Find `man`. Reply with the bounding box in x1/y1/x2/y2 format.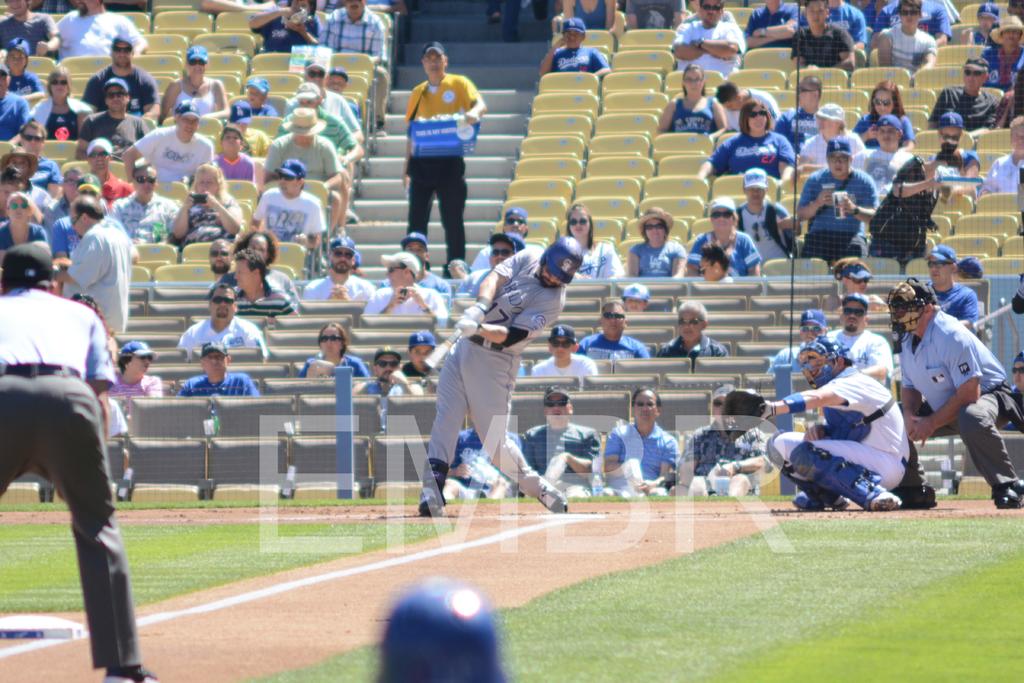
54/170/126/259.
